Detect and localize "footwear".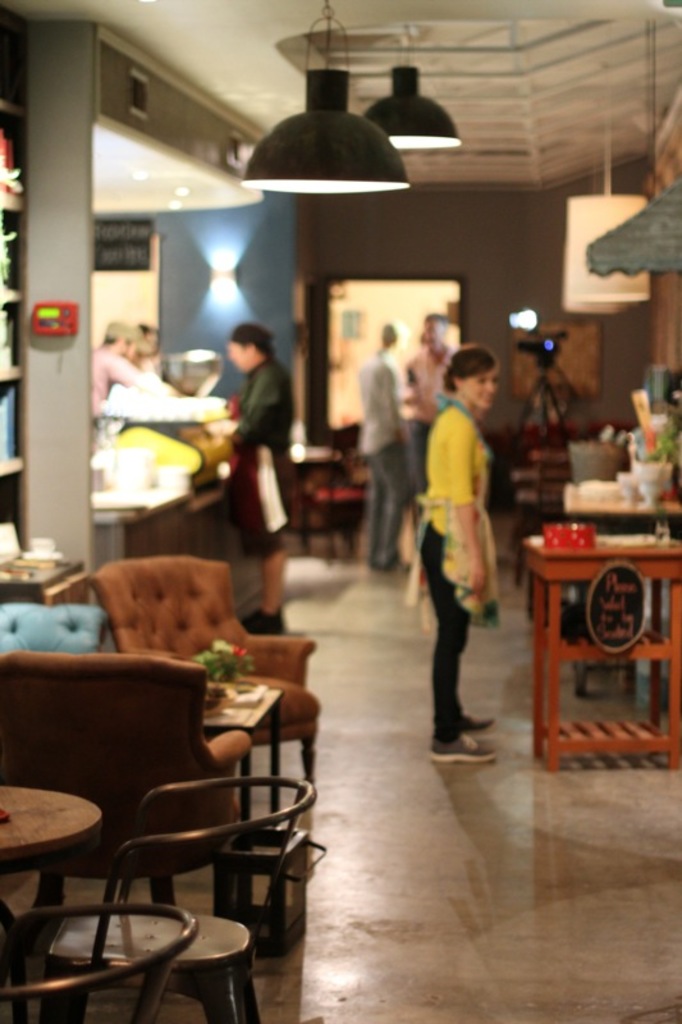
Localized at detection(466, 713, 494, 733).
